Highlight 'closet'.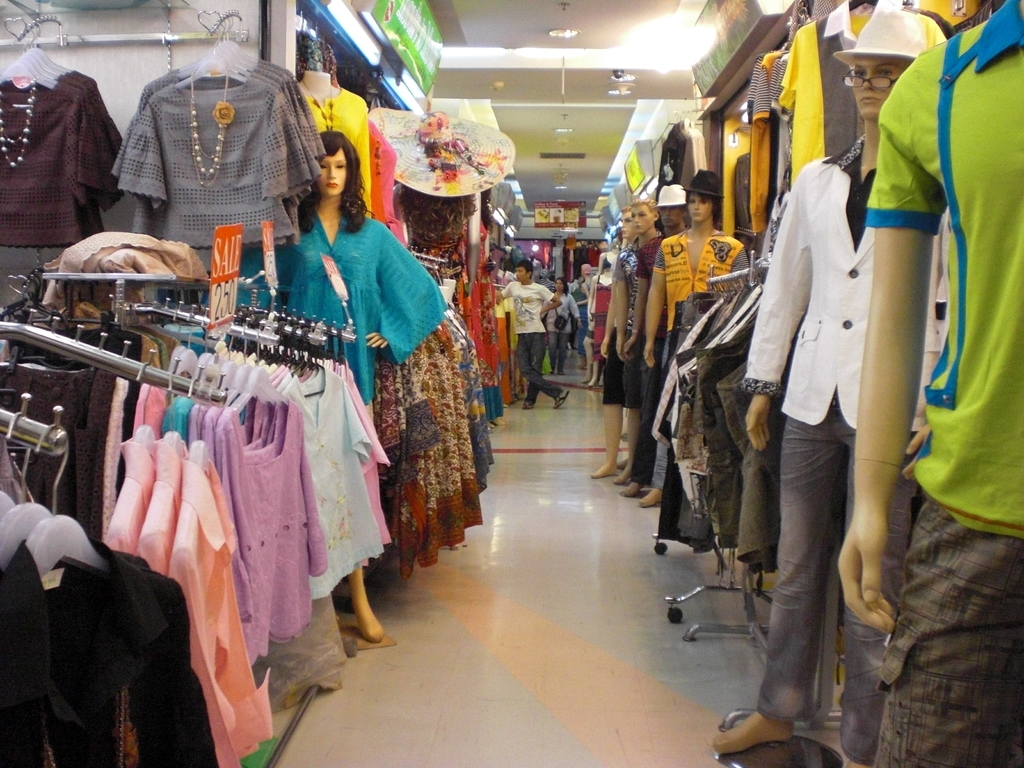
Highlighted region: [left=265, top=224, right=442, bottom=449].
